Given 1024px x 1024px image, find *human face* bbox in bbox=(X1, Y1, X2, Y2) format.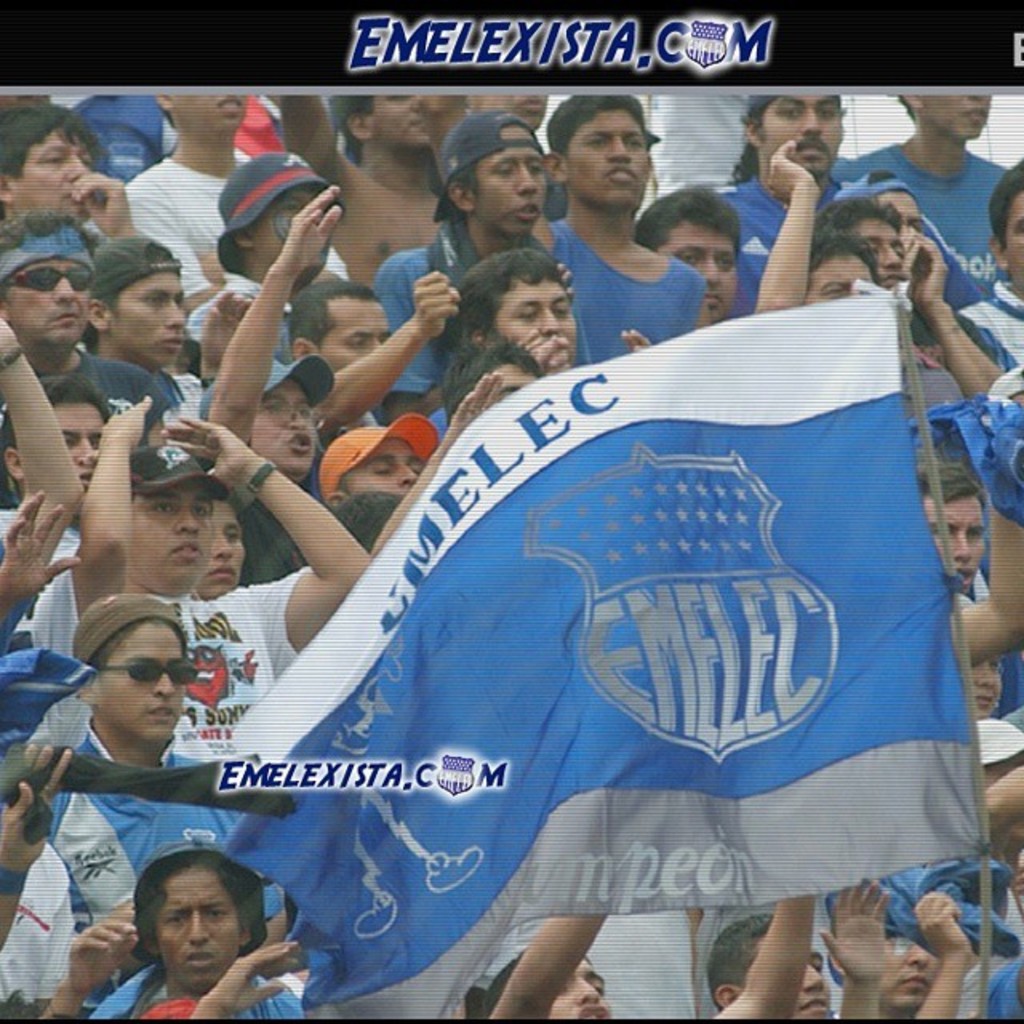
bbox=(792, 947, 830, 1022).
